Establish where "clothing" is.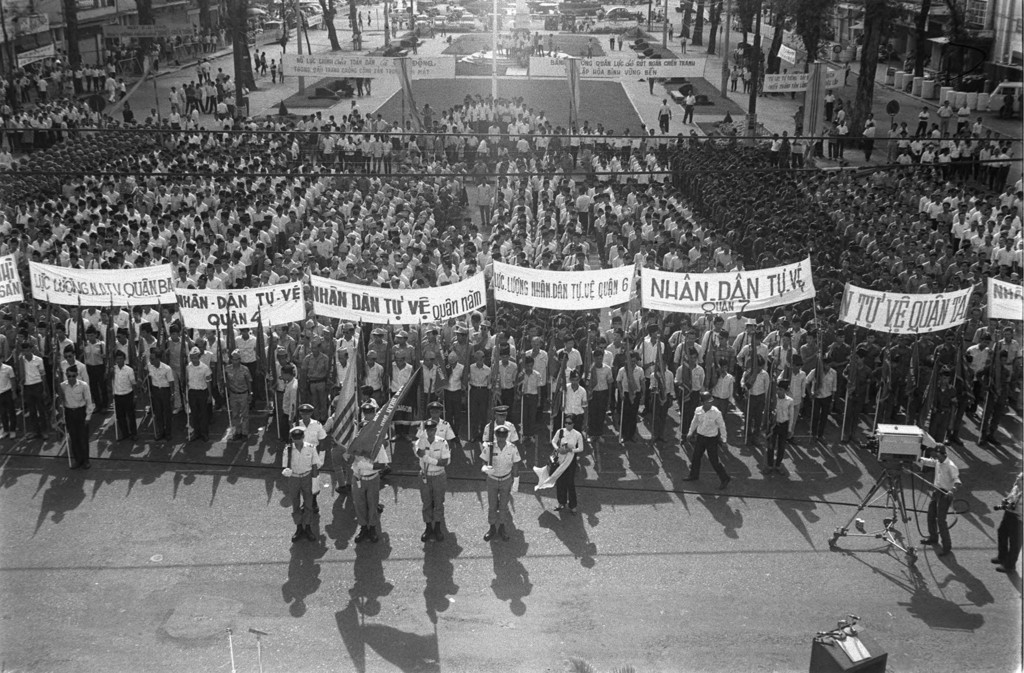
Established at pyautogui.locateOnScreen(605, 331, 628, 345).
